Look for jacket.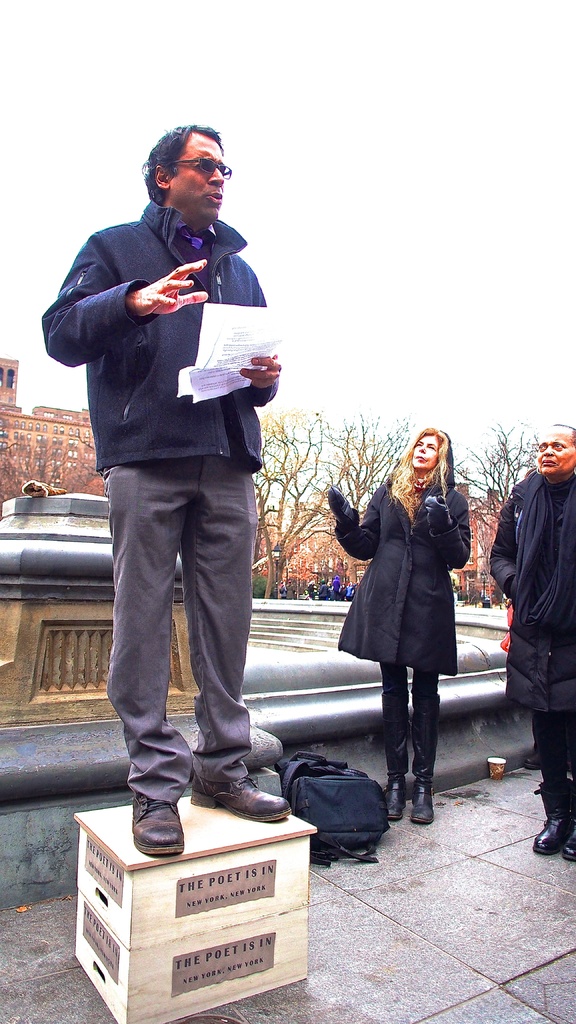
Found: x1=326 y1=483 x2=473 y2=685.
